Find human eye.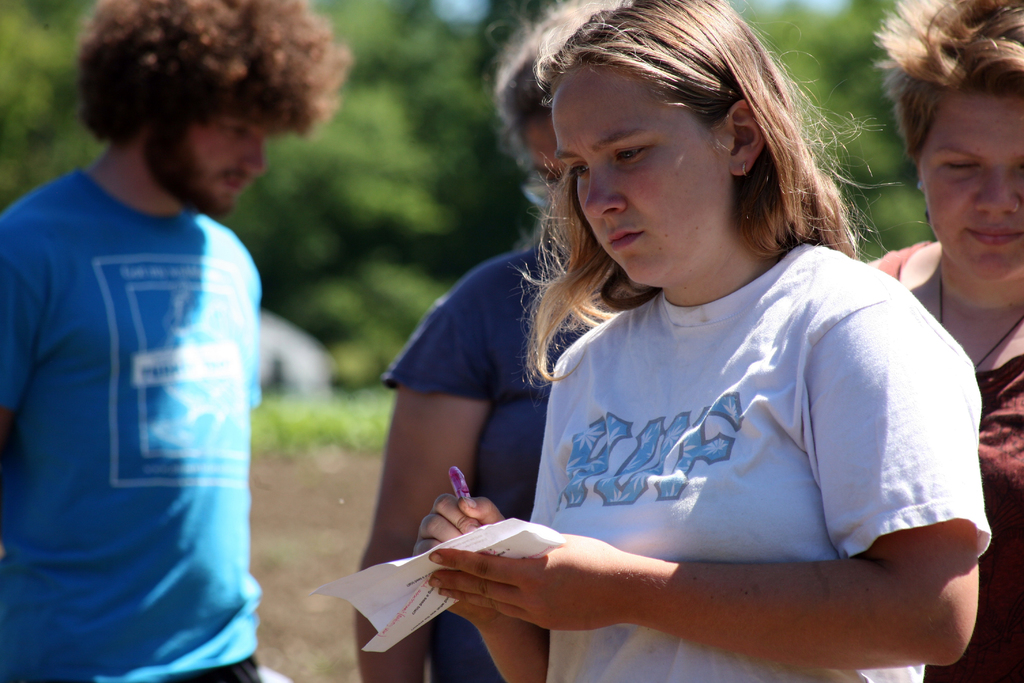
[x1=561, y1=157, x2=589, y2=179].
